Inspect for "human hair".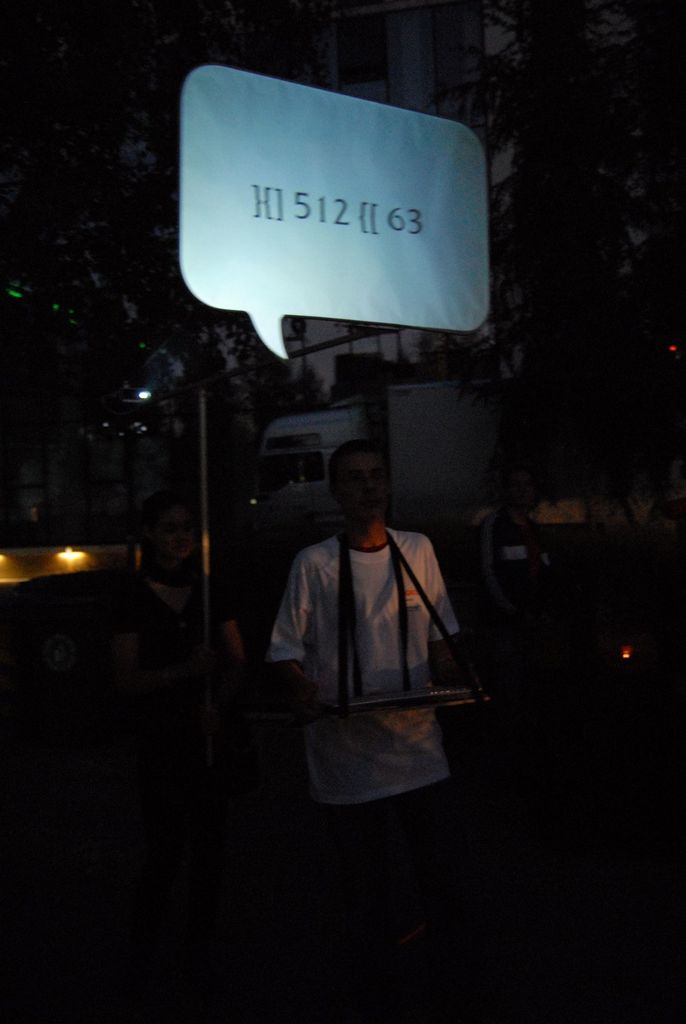
Inspection: 327:438:388:495.
